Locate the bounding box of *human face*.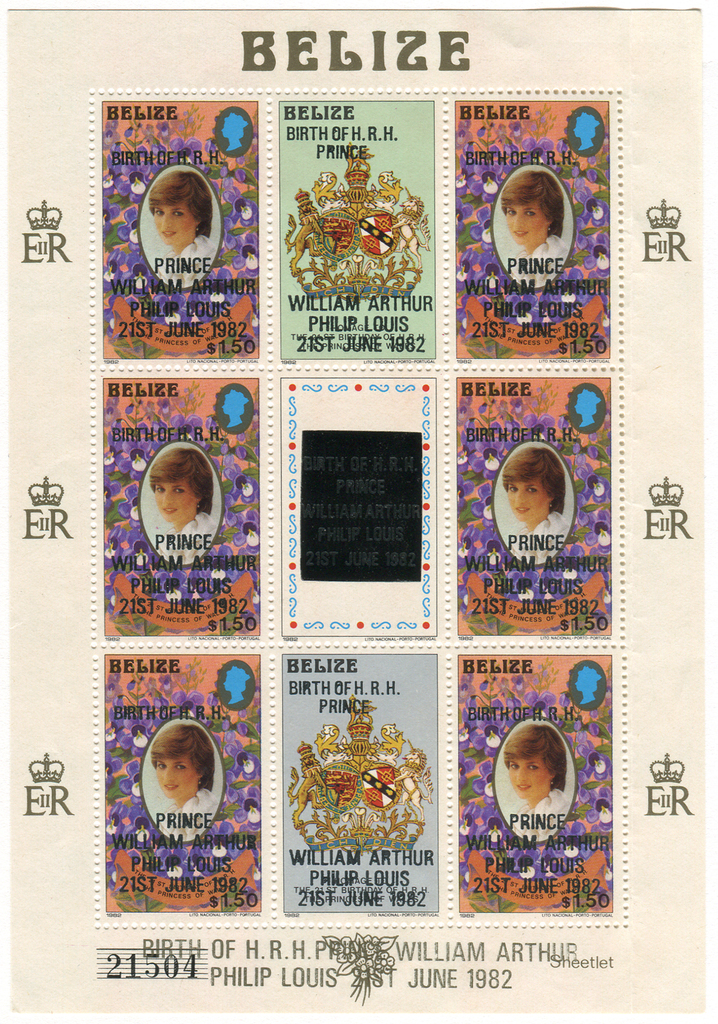
Bounding box: <bbox>152, 755, 202, 799</bbox>.
